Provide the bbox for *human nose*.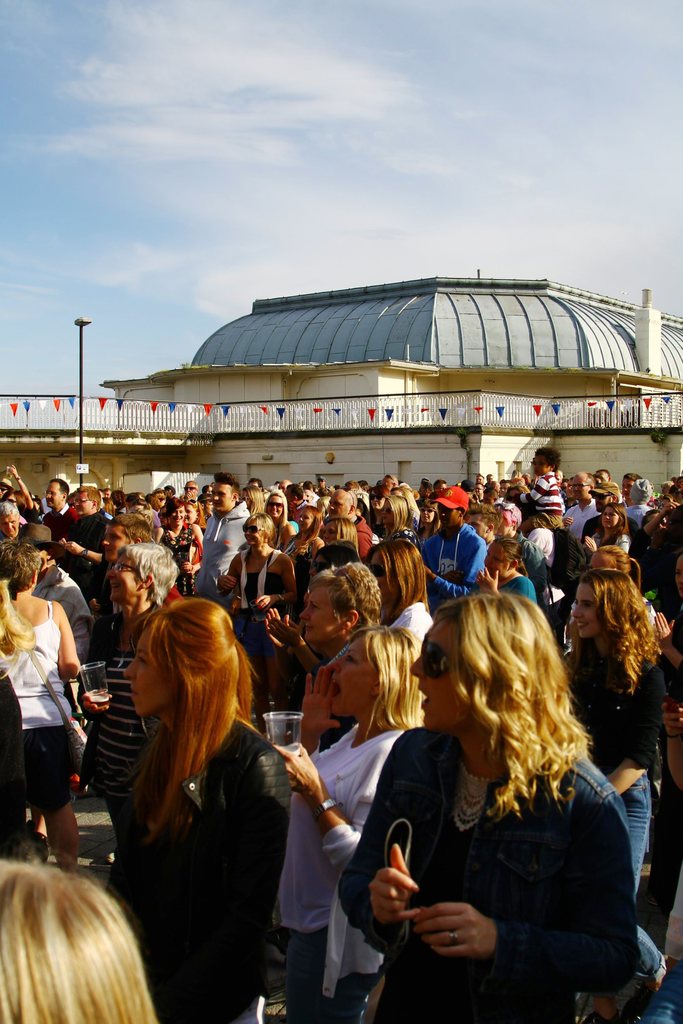
detection(297, 610, 309, 622).
